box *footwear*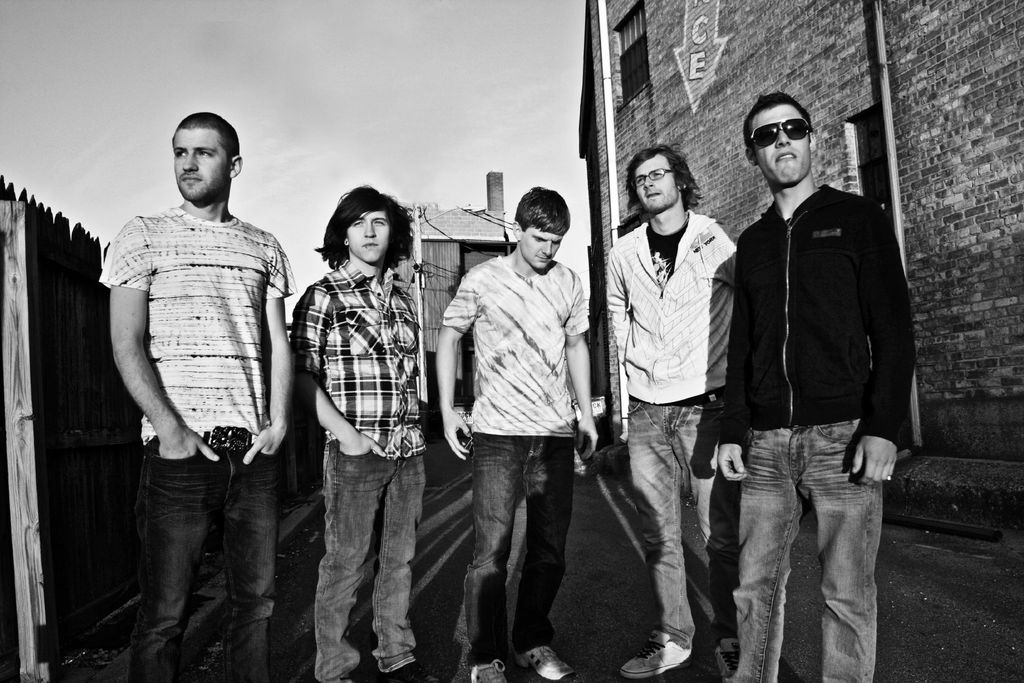
[x1=716, y1=638, x2=744, y2=678]
